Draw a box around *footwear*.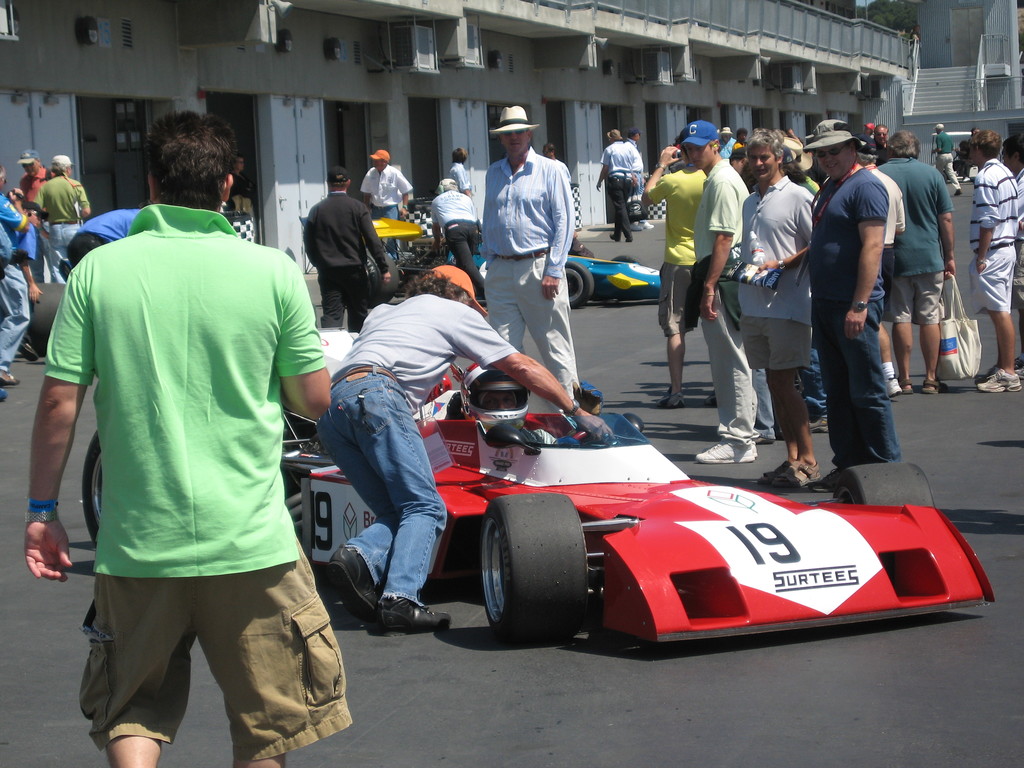
bbox=(655, 387, 689, 413).
